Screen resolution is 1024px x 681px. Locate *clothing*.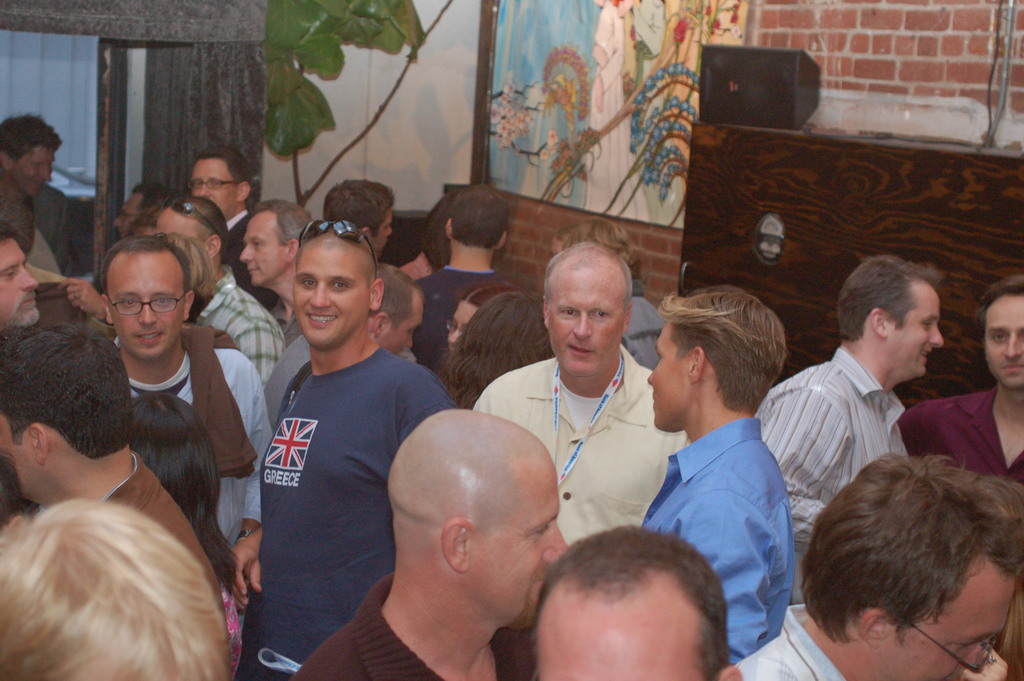
x1=226 y1=272 x2=444 y2=673.
